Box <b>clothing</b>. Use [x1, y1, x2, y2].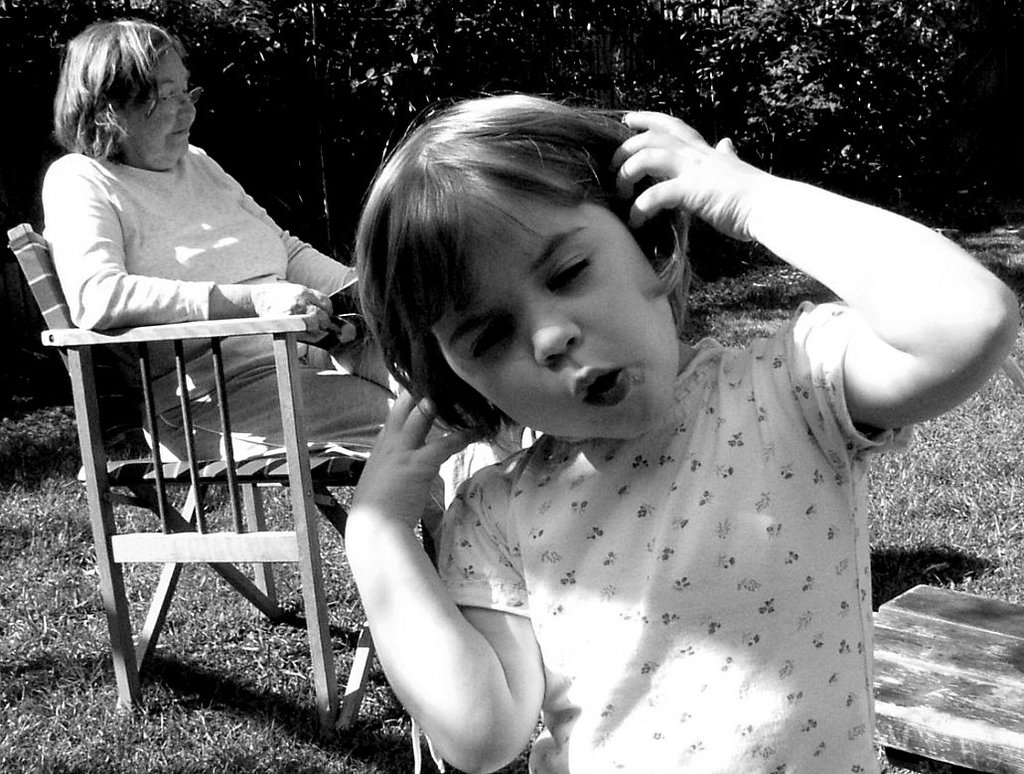
[435, 299, 914, 773].
